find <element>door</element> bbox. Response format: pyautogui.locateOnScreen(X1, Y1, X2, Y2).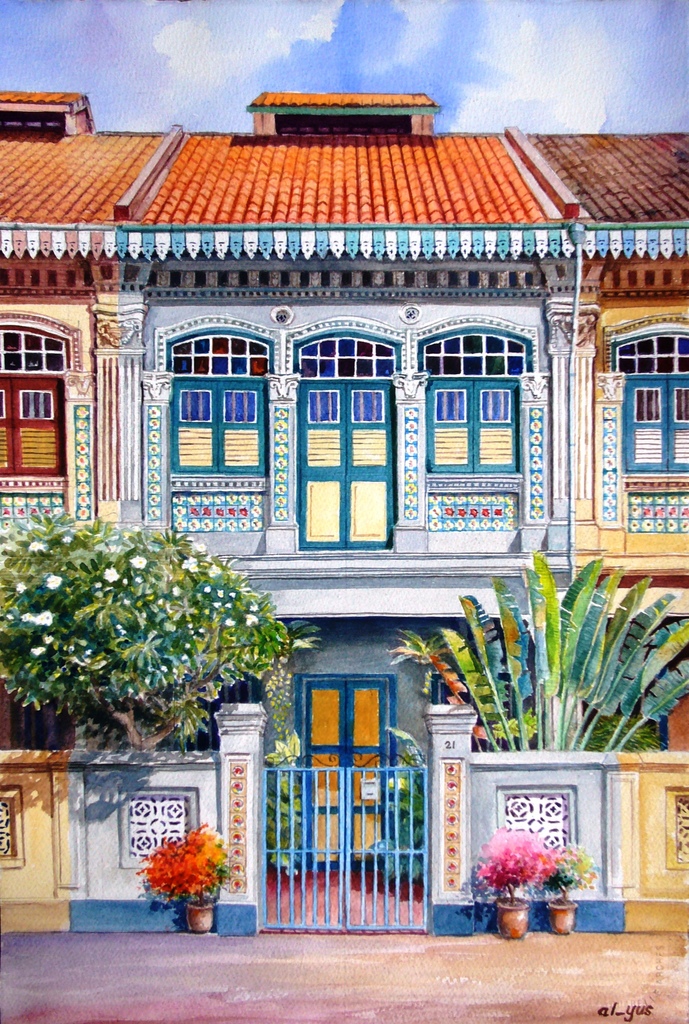
pyautogui.locateOnScreen(300, 682, 392, 860).
